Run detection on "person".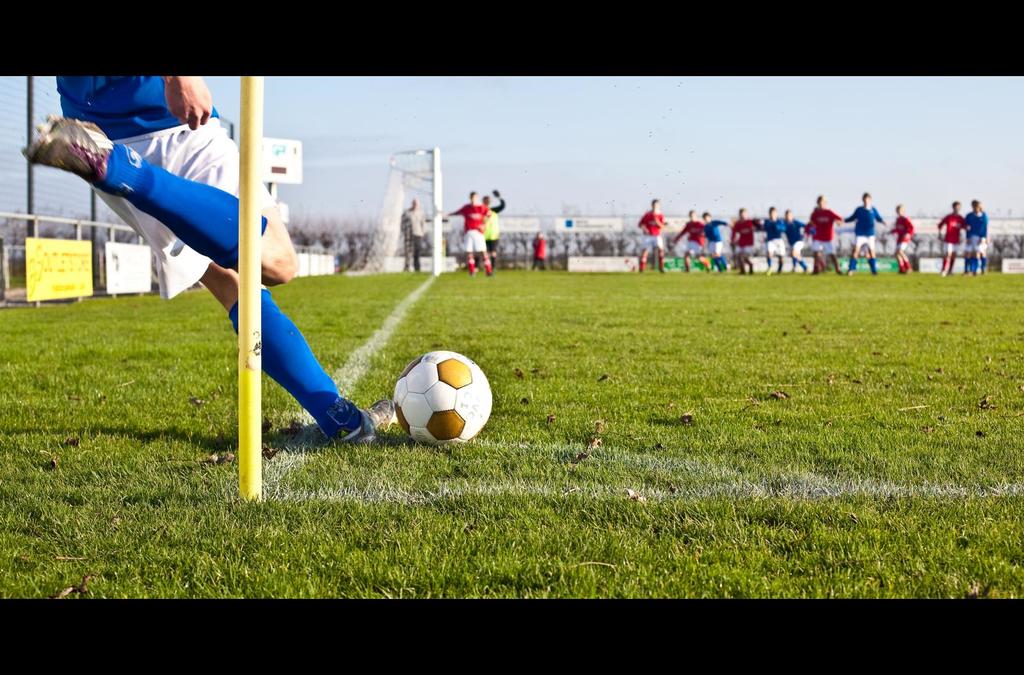
Result: crop(938, 198, 964, 276).
